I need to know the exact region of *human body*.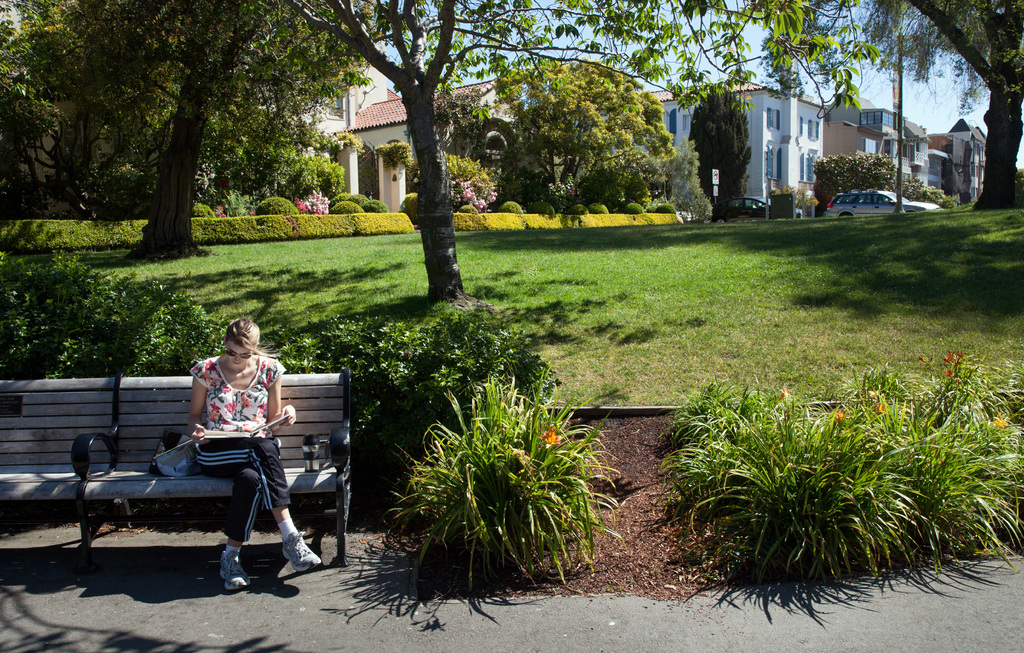
Region: <box>187,317,324,588</box>.
